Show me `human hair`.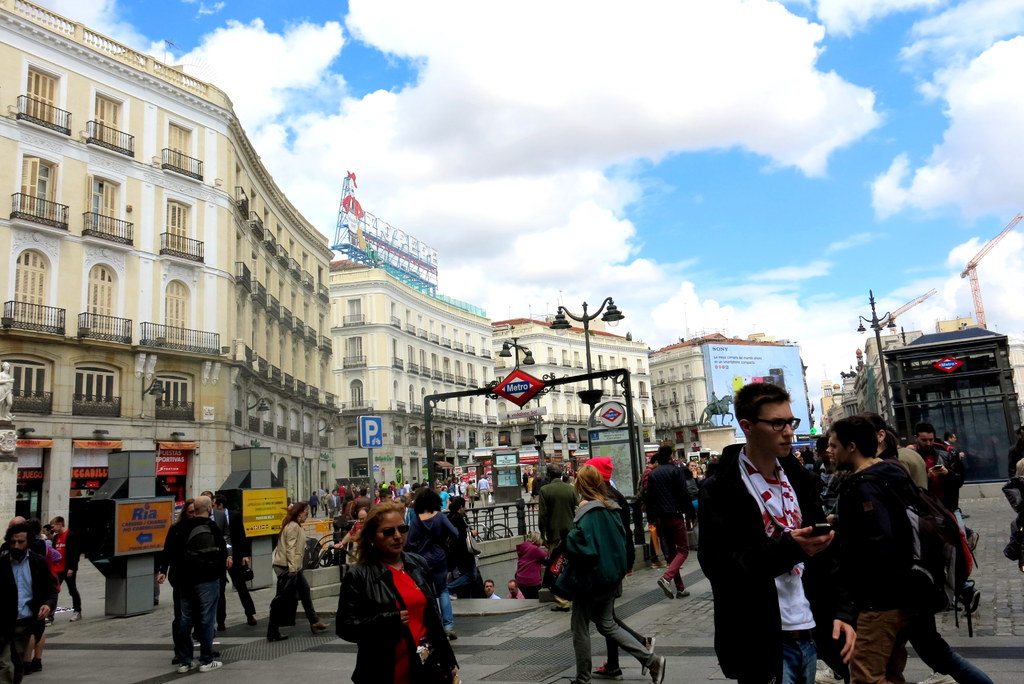
`human hair` is here: (177, 498, 194, 520).
